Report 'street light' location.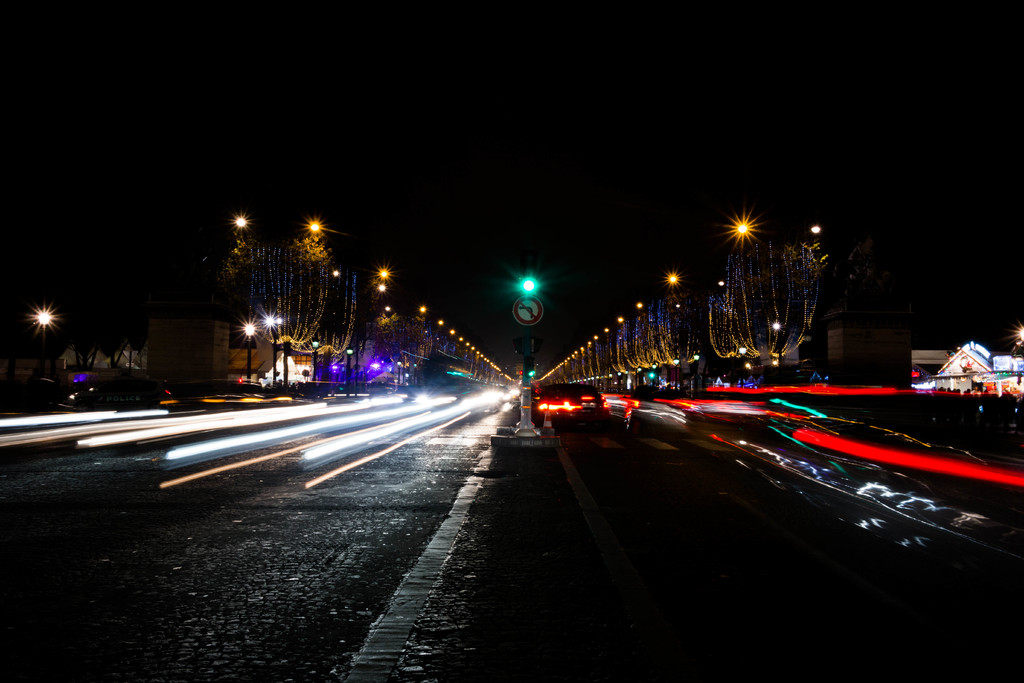
Report: 470/347/475/352.
